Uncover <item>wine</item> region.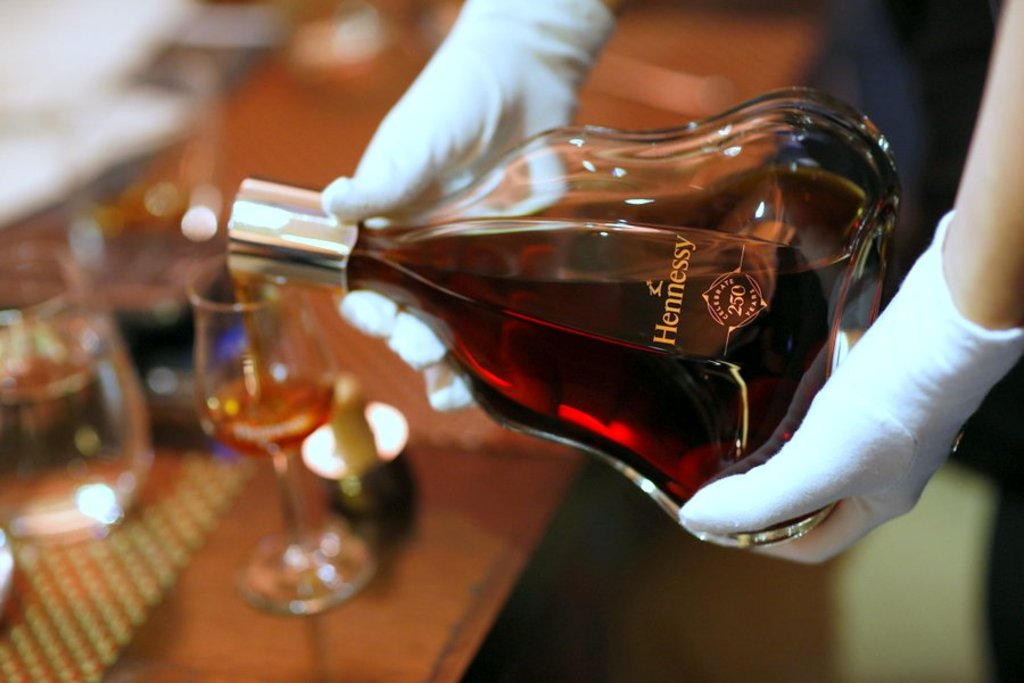
Uncovered: locate(347, 217, 826, 533).
